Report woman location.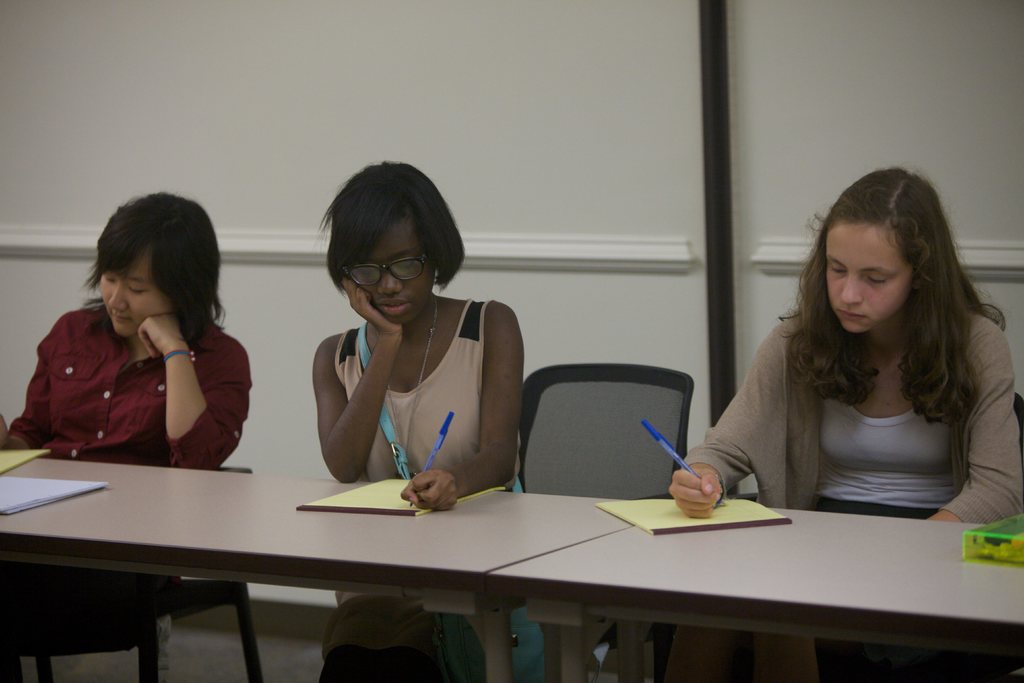
Report: {"left": 308, "top": 159, "right": 530, "bottom": 682}.
